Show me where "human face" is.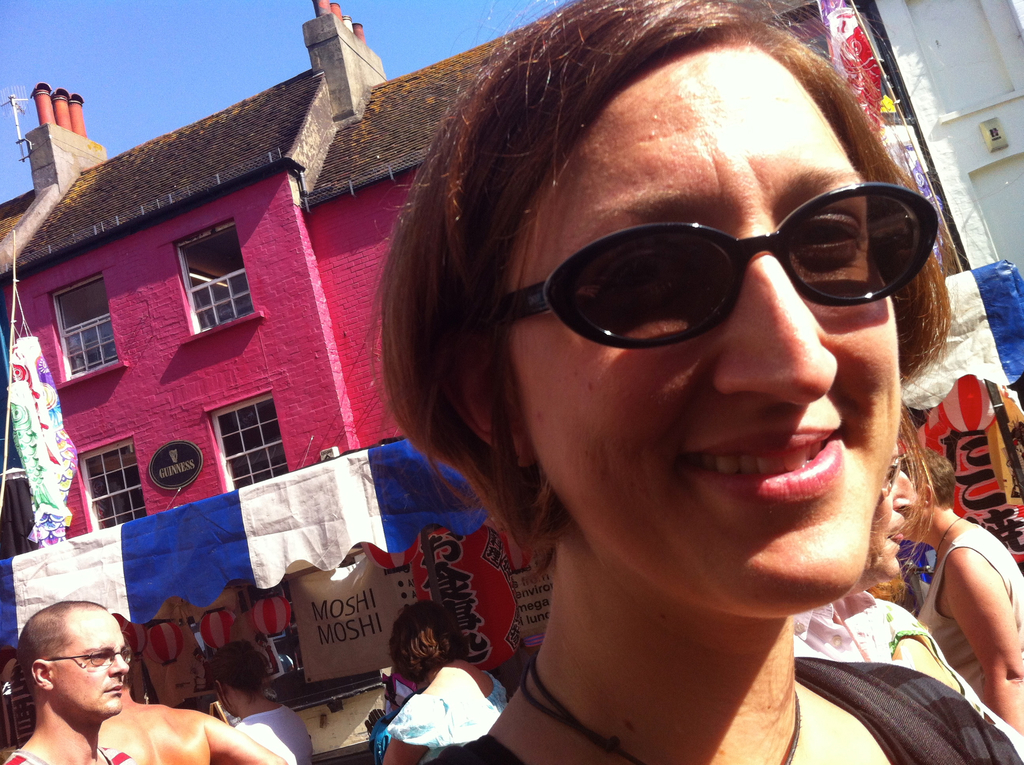
"human face" is at l=872, t=444, r=922, b=577.
